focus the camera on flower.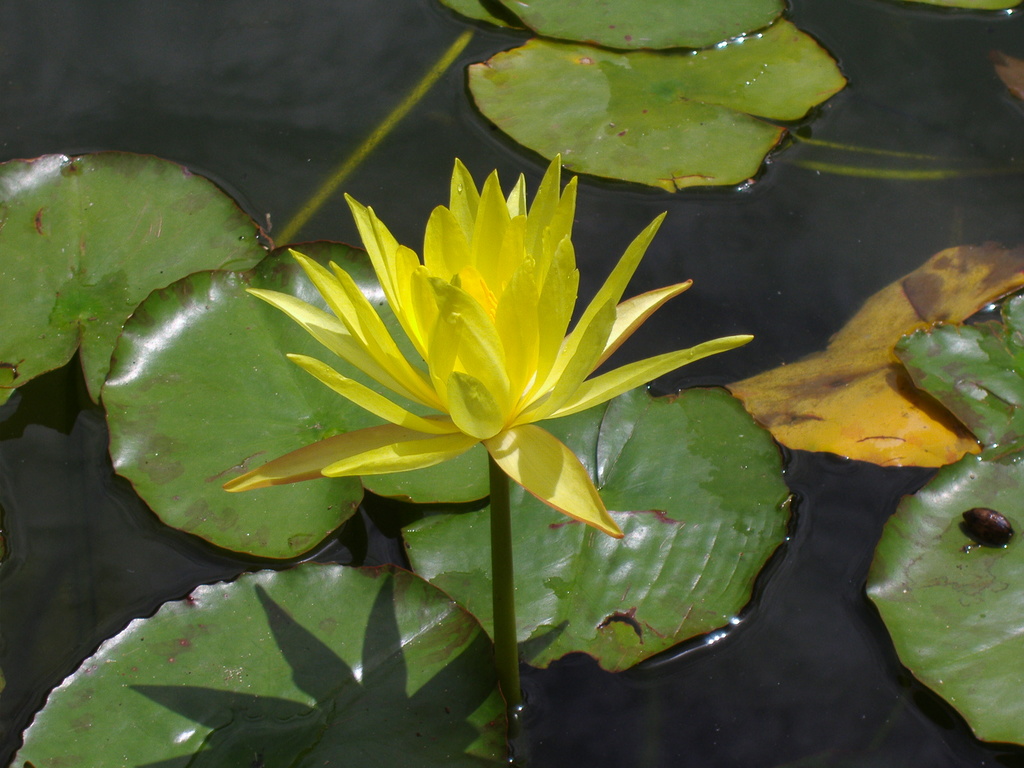
Focus region: {"left": 219, "top": 150, "right": 758, "bottom": 542}.
